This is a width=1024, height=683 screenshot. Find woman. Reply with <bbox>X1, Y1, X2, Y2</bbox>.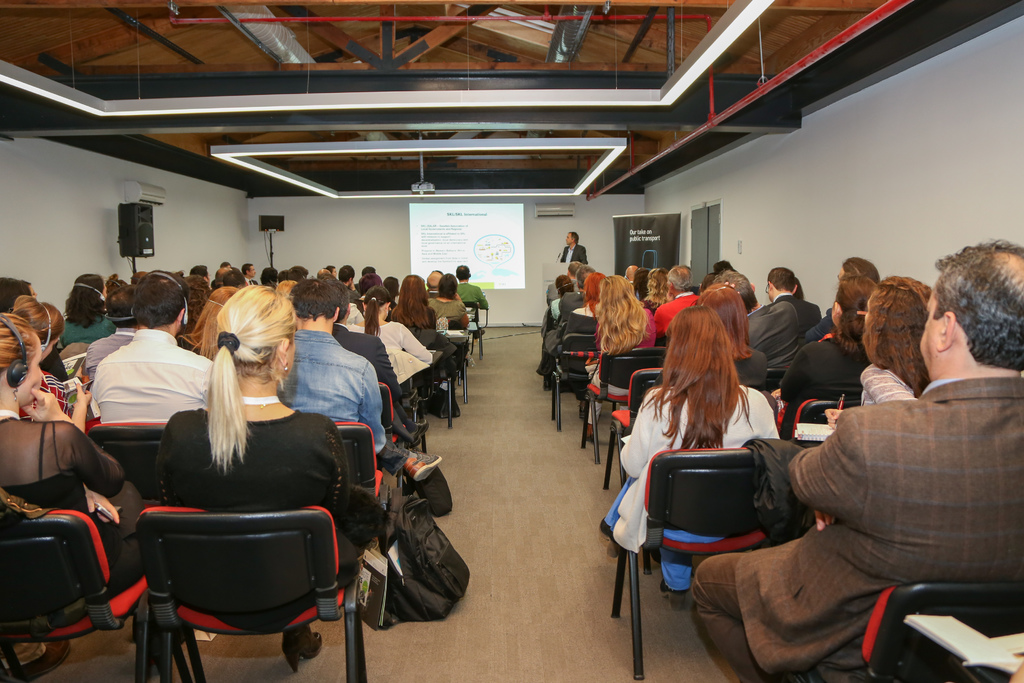
<bbox>817, 269, 930, 431</bbox>.
